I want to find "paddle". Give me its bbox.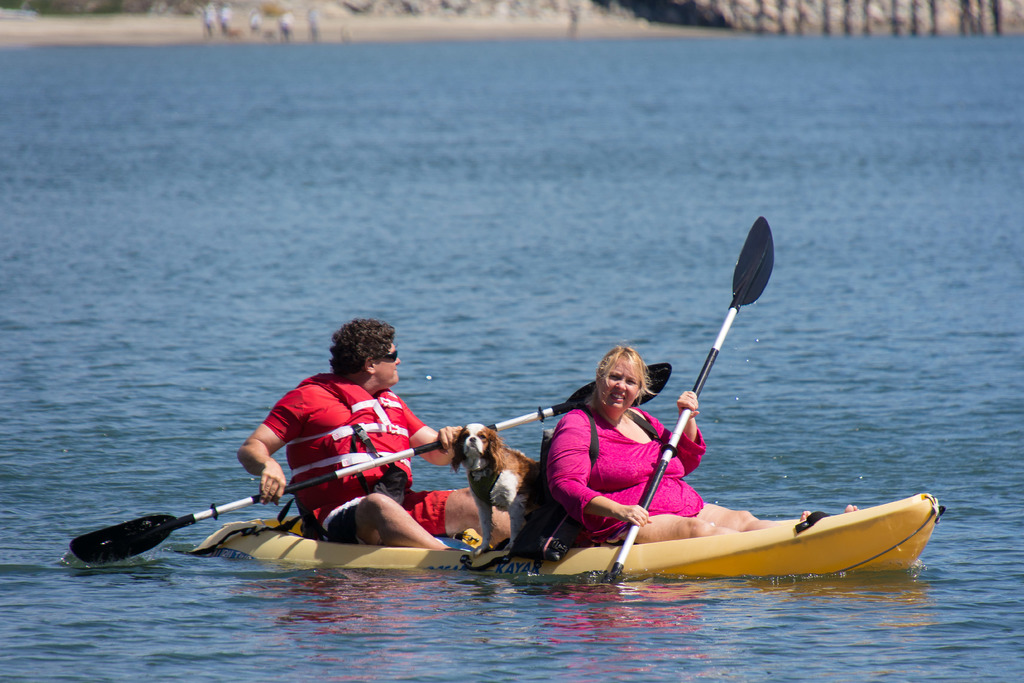
BBox(70, 361, 670, 567).
